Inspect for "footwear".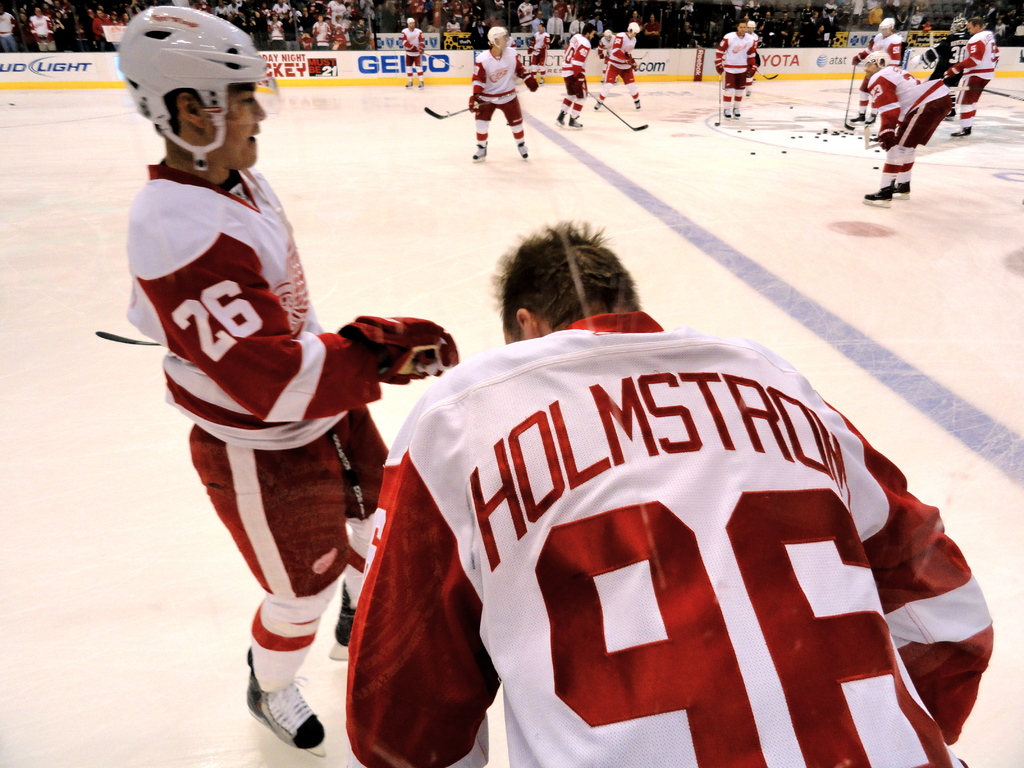
Inspection: Rect(961, 126, 972, 134).
